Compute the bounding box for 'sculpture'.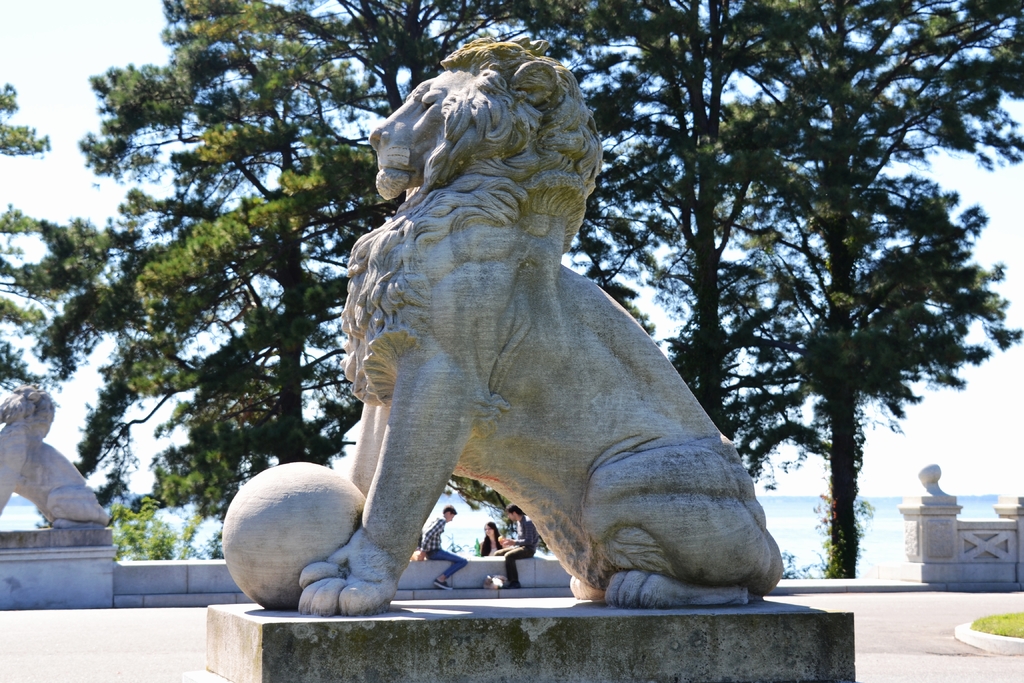
[left=316, top=56, right=813, bottom=646].
